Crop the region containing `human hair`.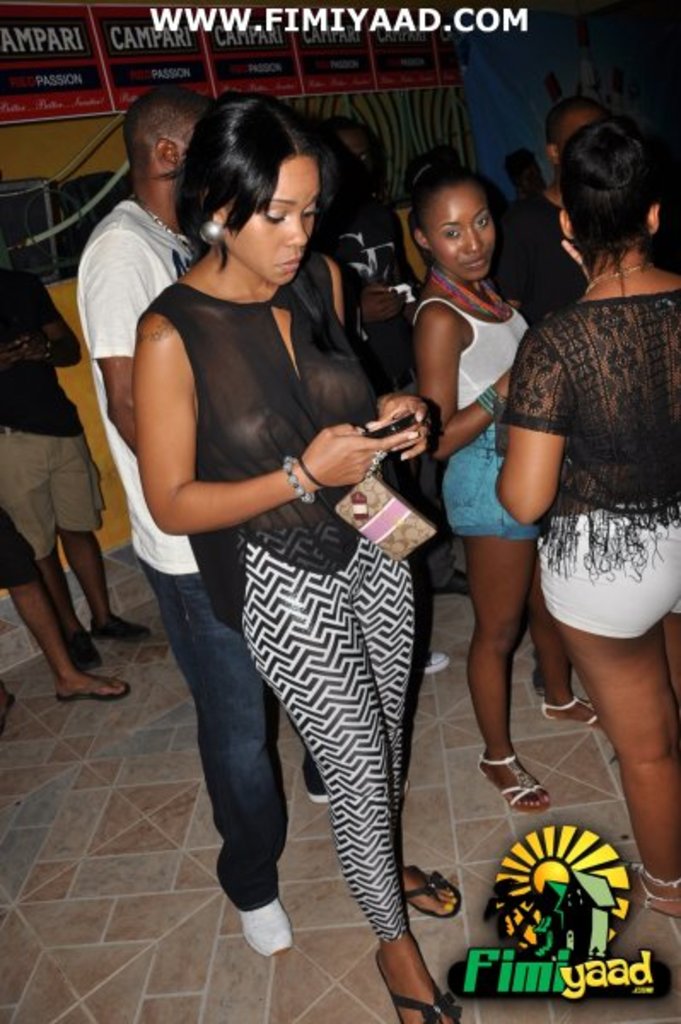
Crop region: (x1=556, y1=116, x2=666, y2=297).
